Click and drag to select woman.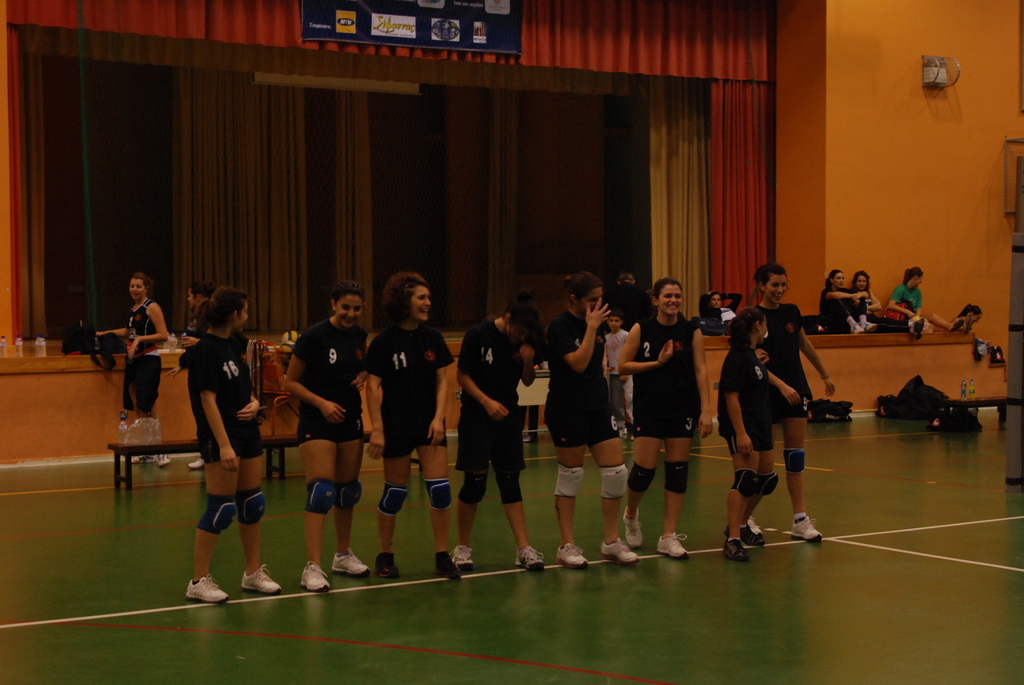
Selection: {"x1": 622, "y1": 278, "x2": 713, "y2": 558}.
